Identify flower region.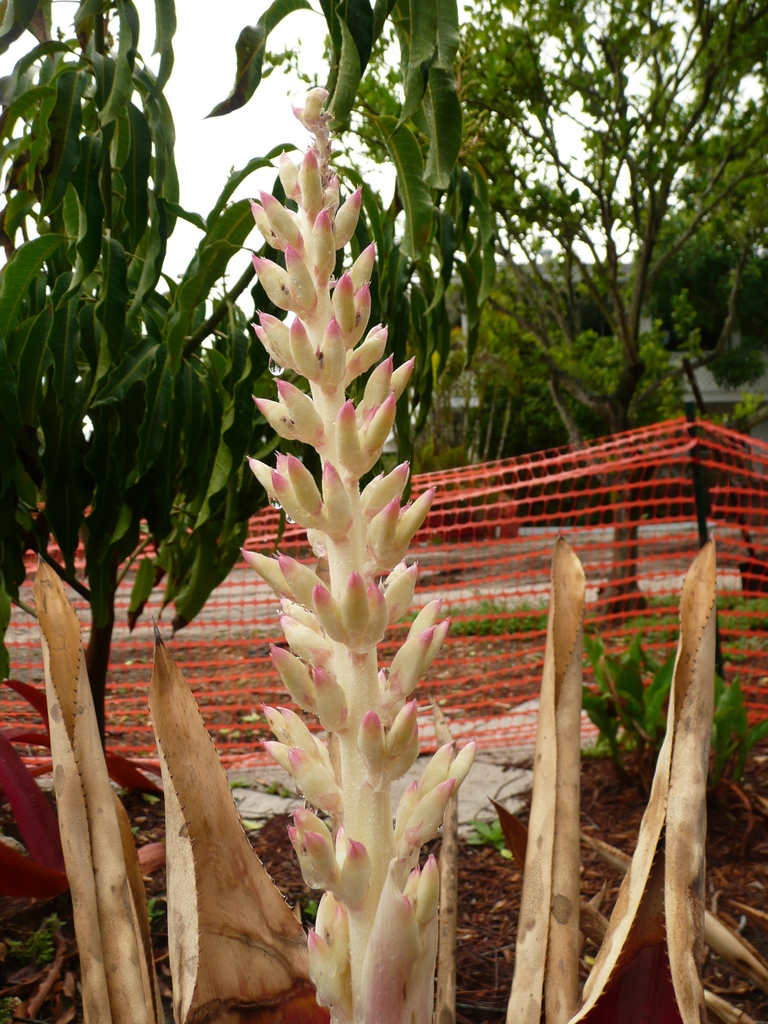
Region: 296,143,328,218.
